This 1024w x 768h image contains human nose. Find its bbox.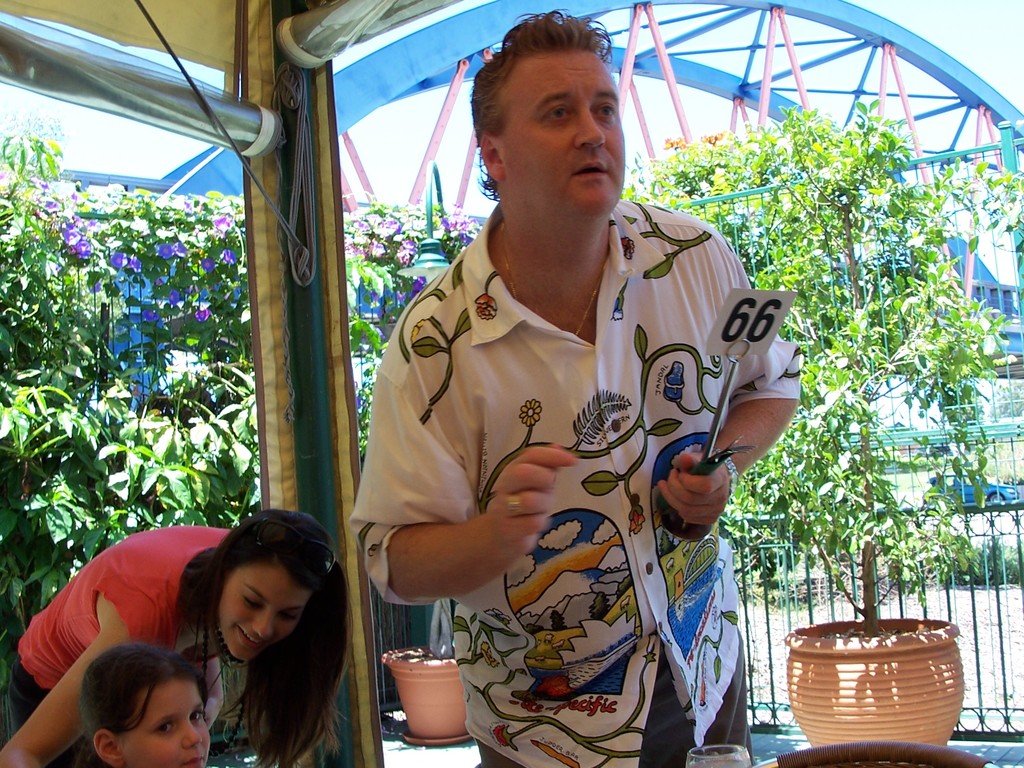
<box>250,603,271,640</box>.
